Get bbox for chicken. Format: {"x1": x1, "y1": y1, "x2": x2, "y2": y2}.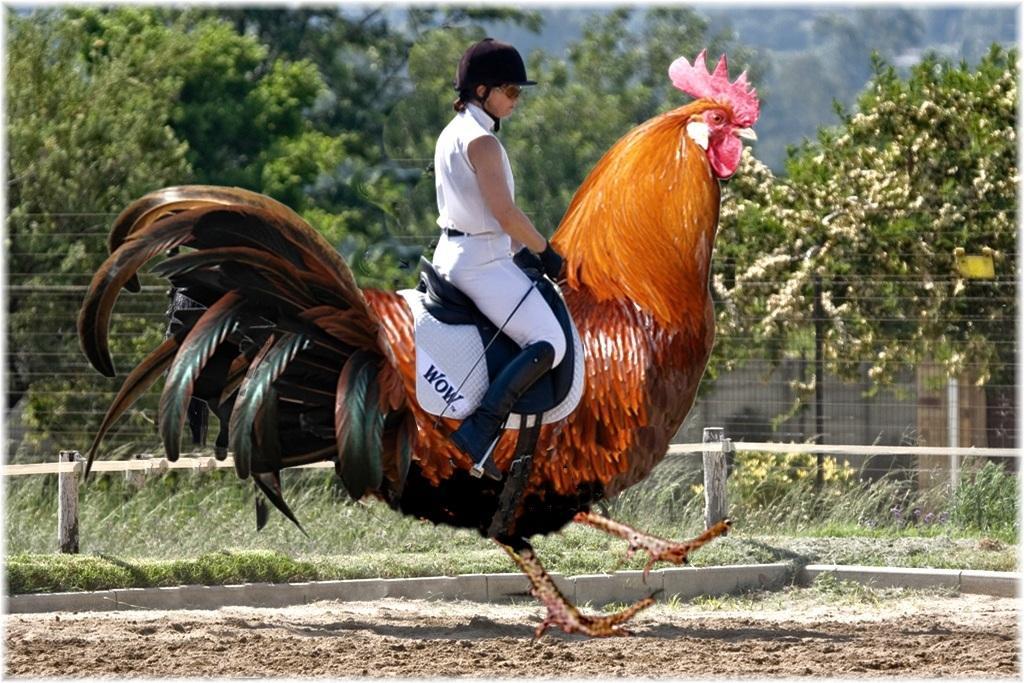
{"x1": 82, "y1": 46, "x2": 762, "y2": 629}.
